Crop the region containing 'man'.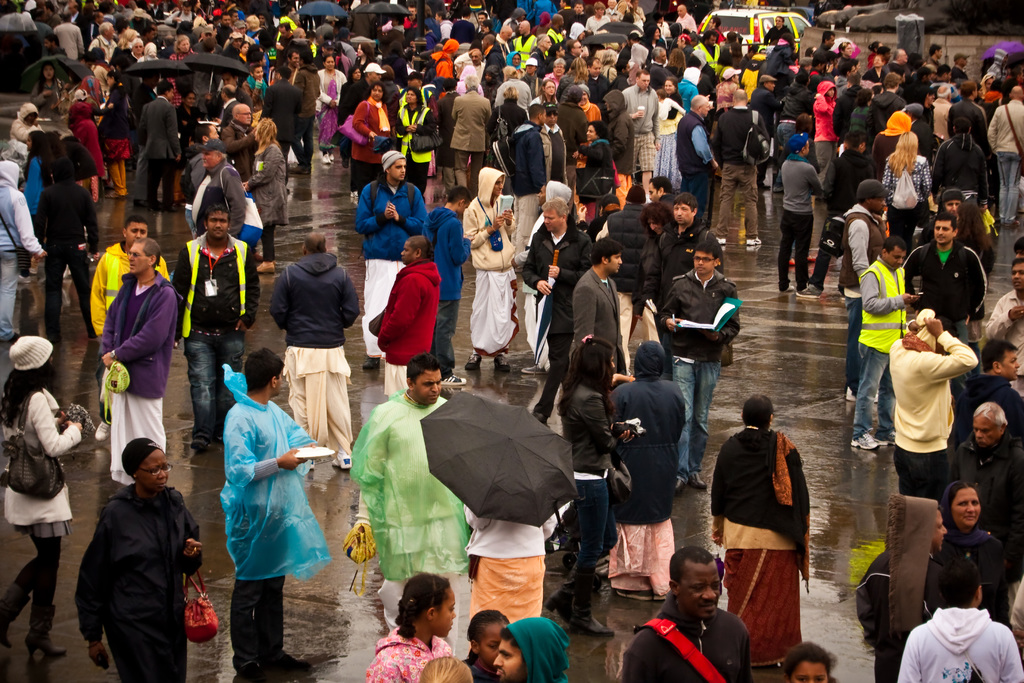
Crop region: box=[520, 181, 571, 374].
